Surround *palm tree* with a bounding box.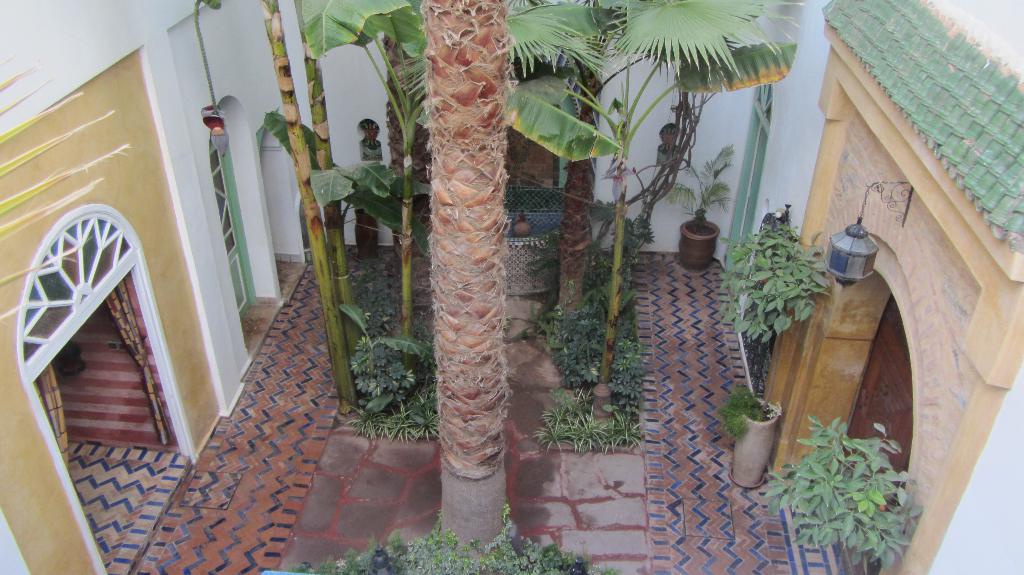
461/17/786/361.
